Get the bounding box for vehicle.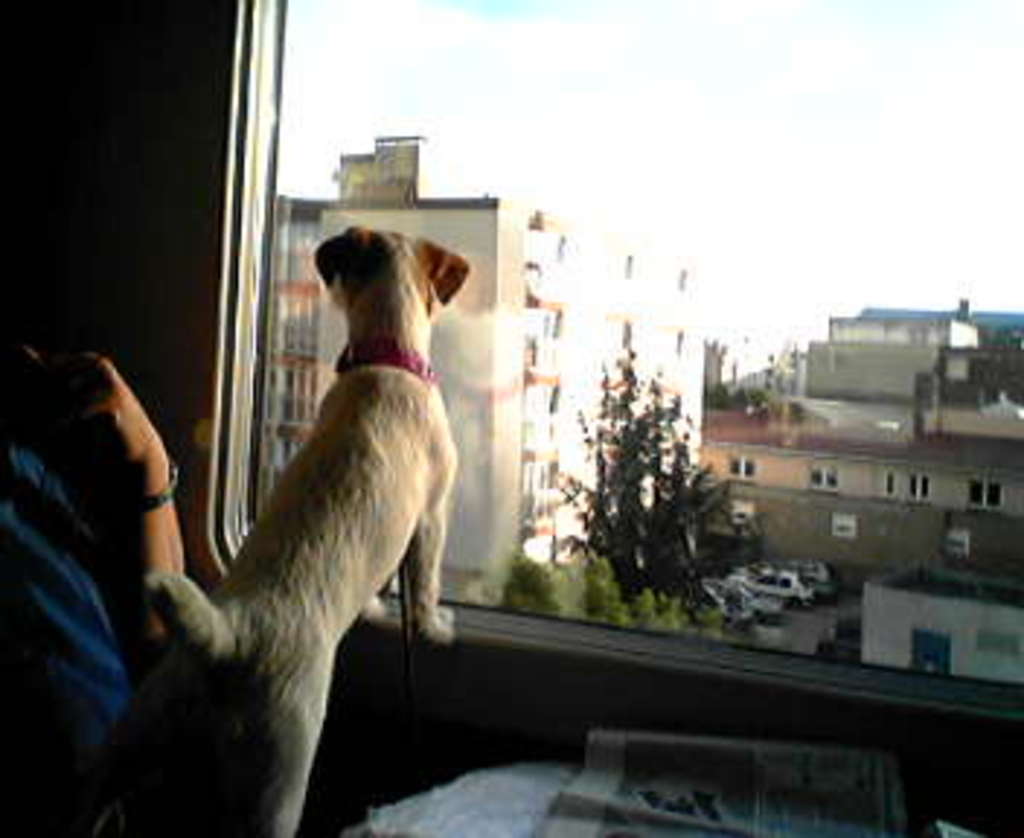
0 0 1021 835.
